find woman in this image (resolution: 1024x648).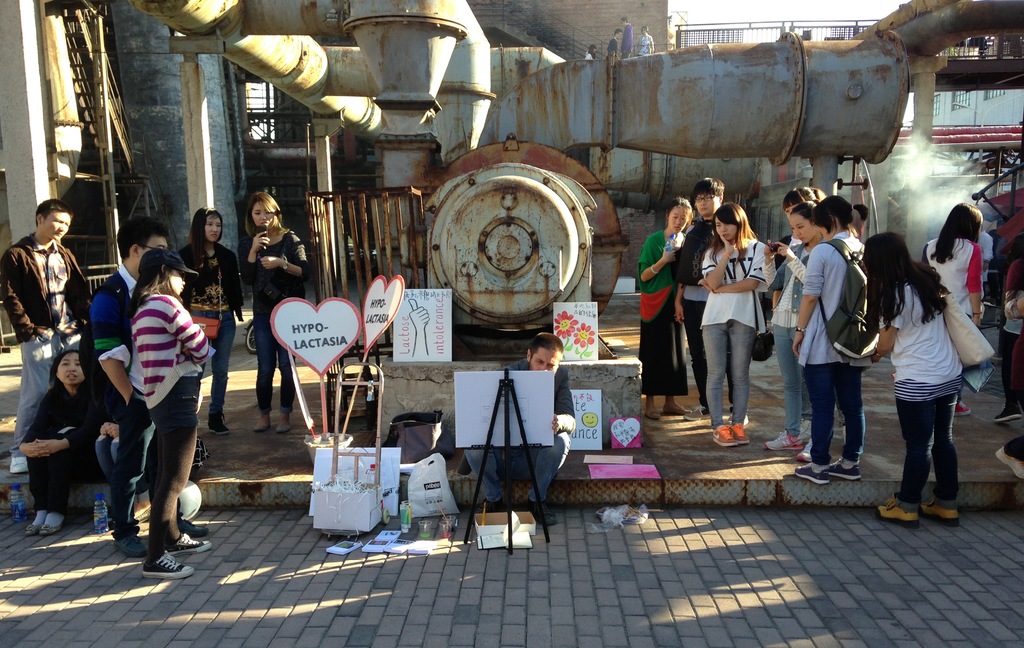
(175, 208, 240, 434).
